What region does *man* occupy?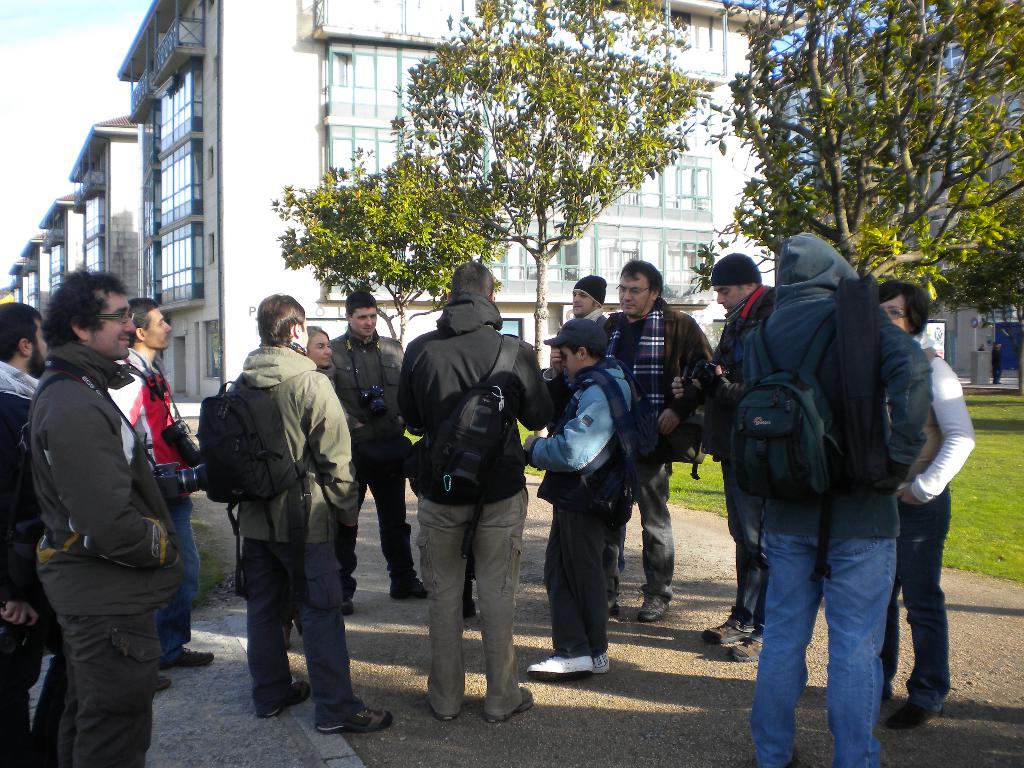
box(332, 290, 429, 616).
